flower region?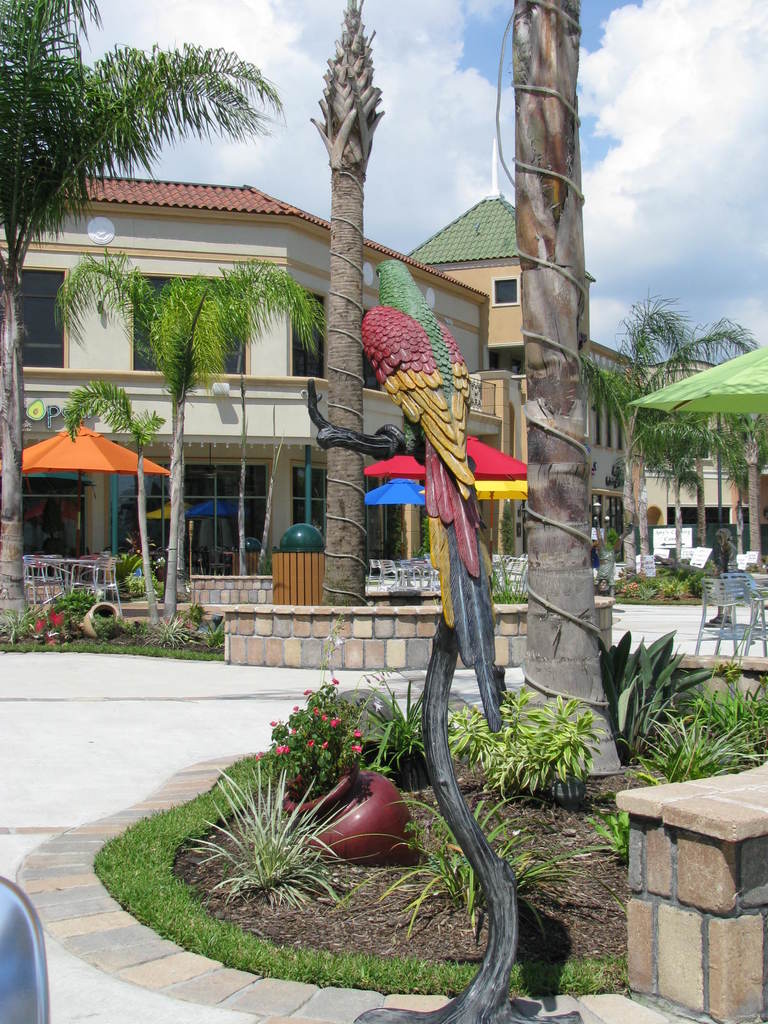
{"x1": 350, "y1": 745, "x2": 361, "y2": 751}
